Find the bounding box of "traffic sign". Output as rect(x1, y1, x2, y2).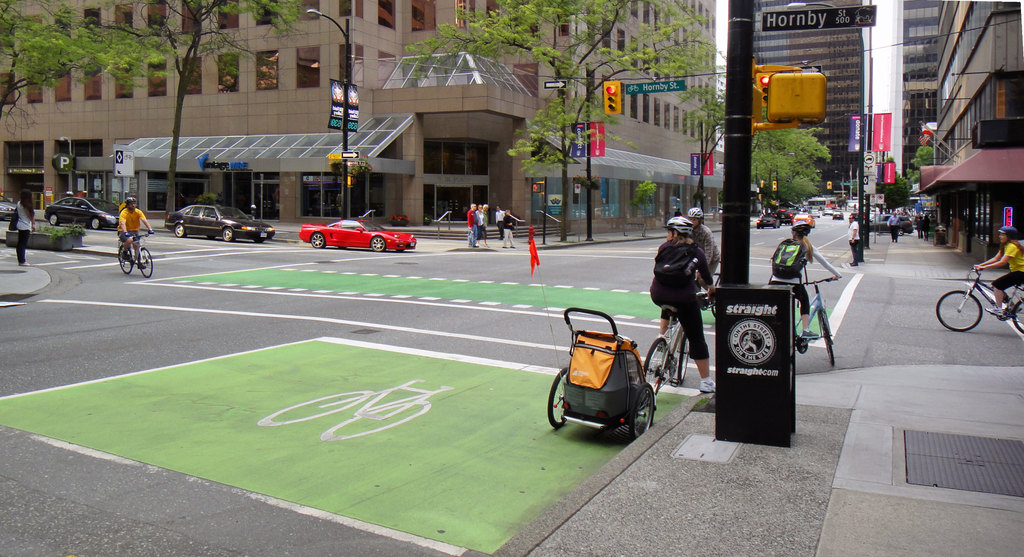
rect(342, 147, 361, 162).
